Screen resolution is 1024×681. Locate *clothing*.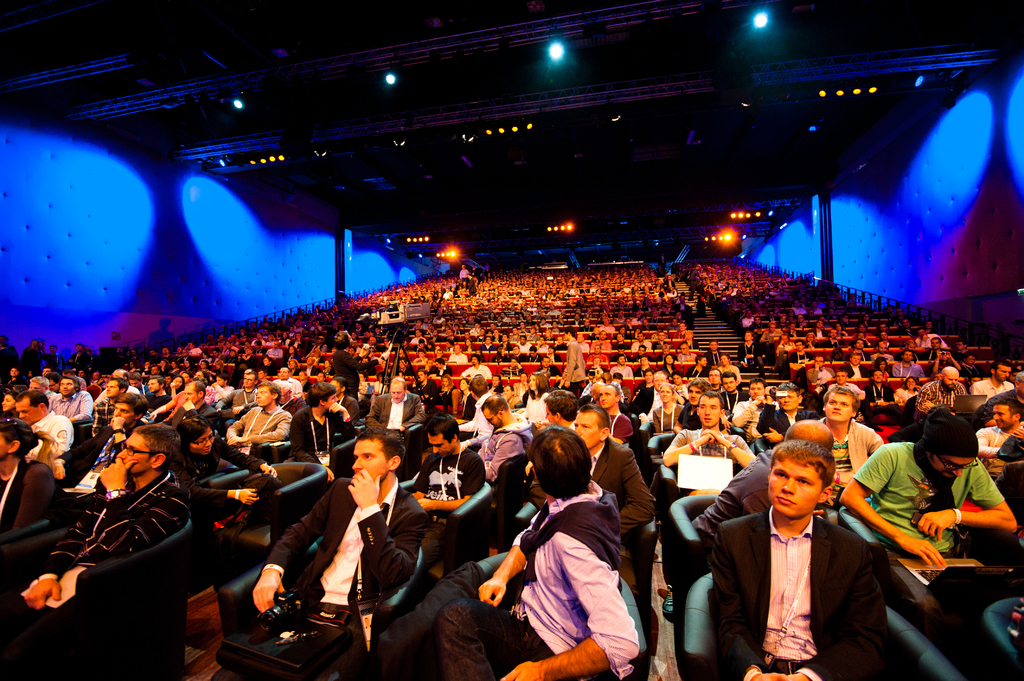
(756, 403, 820, 446).
